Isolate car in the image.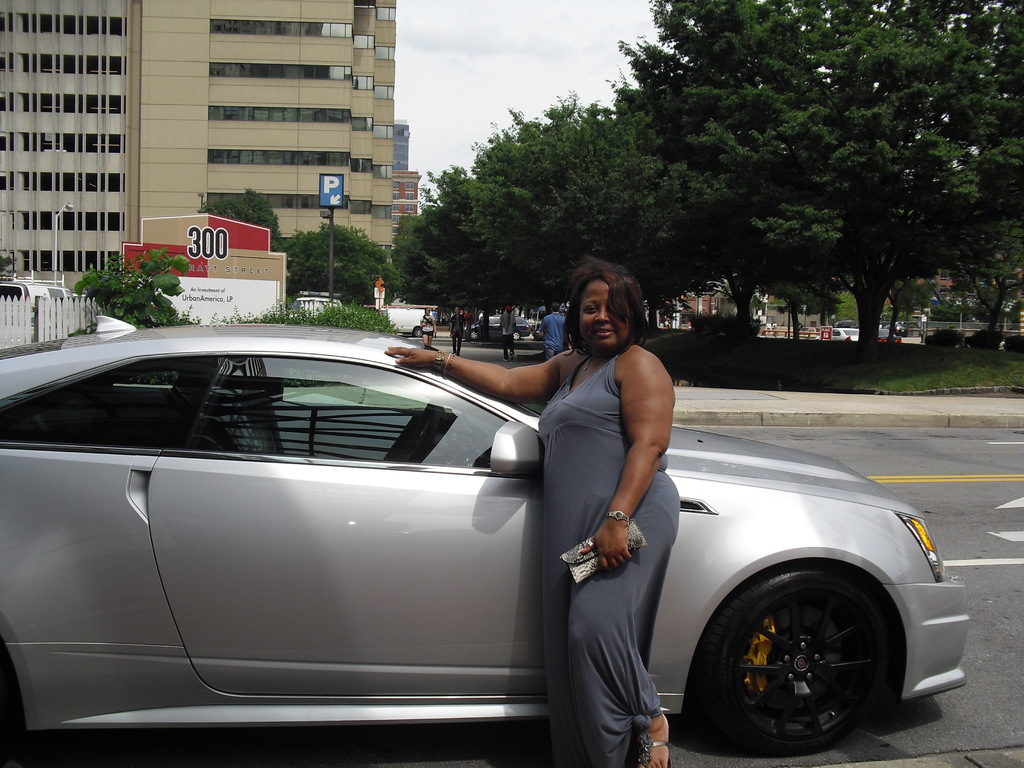
Isolated region: x1=891, y1=325, x2=907, y2=333.
